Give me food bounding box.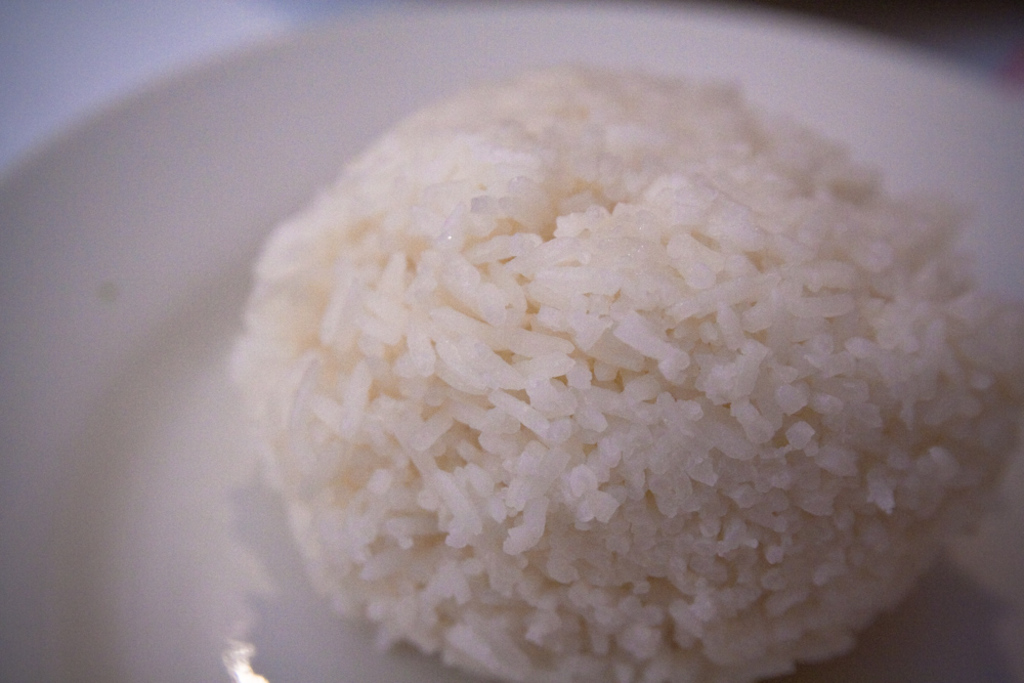
bbox=[204, 53, 1002, 631].
